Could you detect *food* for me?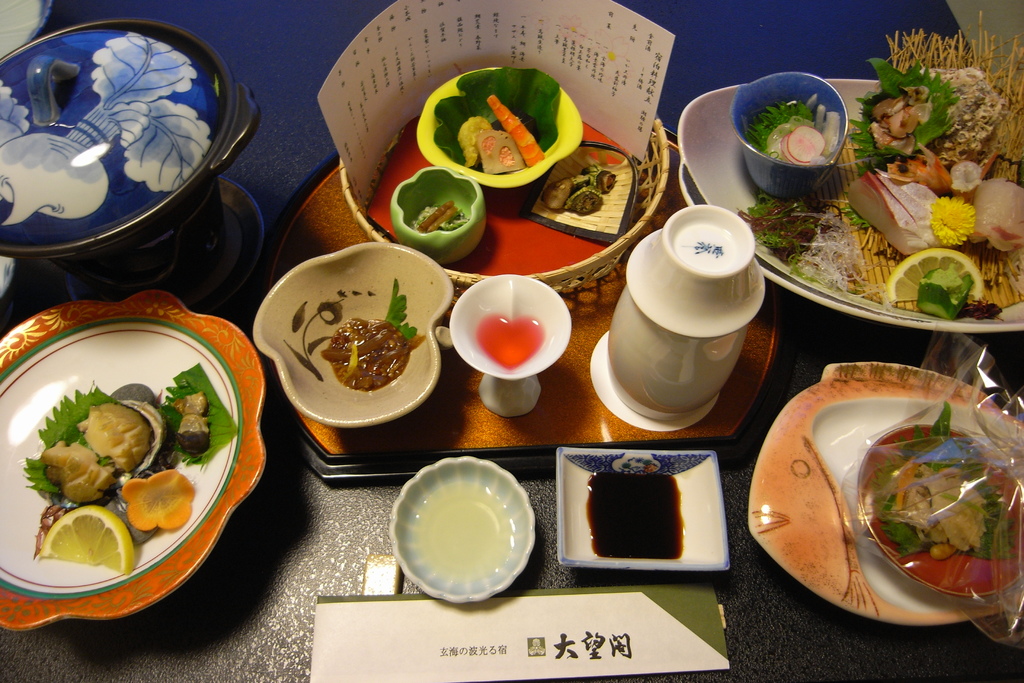
Detection result: {"x1": 748, "y1": 92, "x2": 837, "y2": 165}.
